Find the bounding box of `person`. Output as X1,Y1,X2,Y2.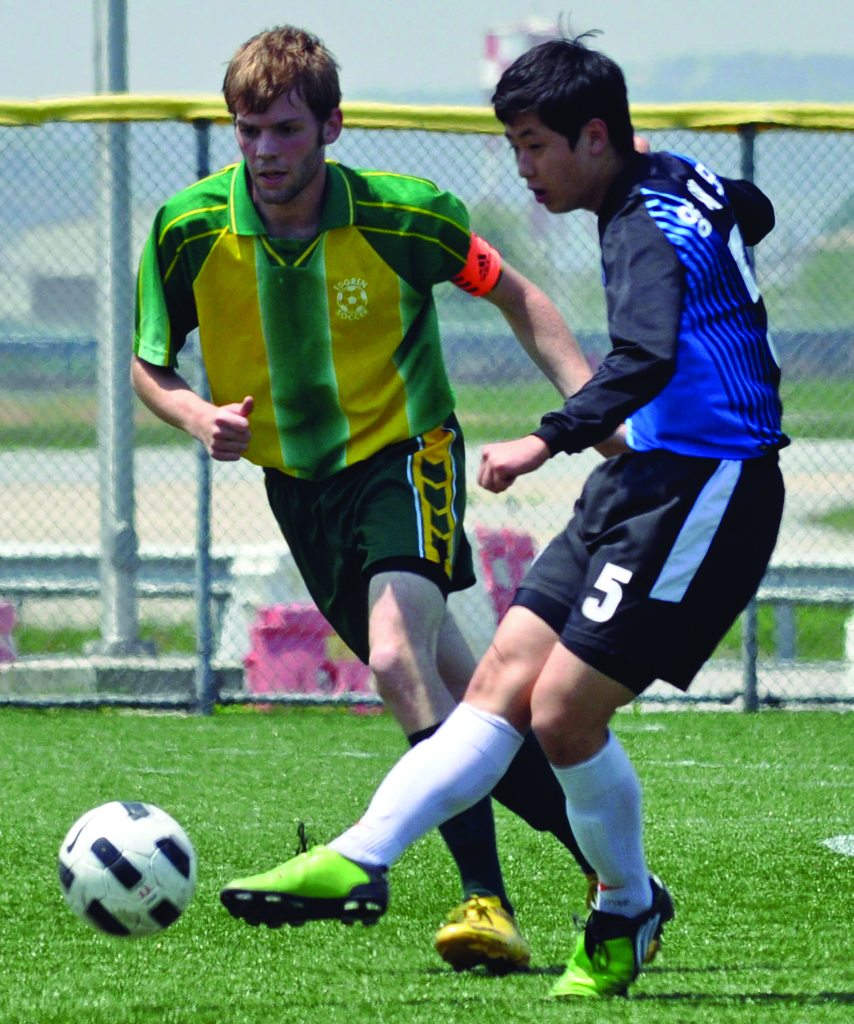
218,23,781,1004.
